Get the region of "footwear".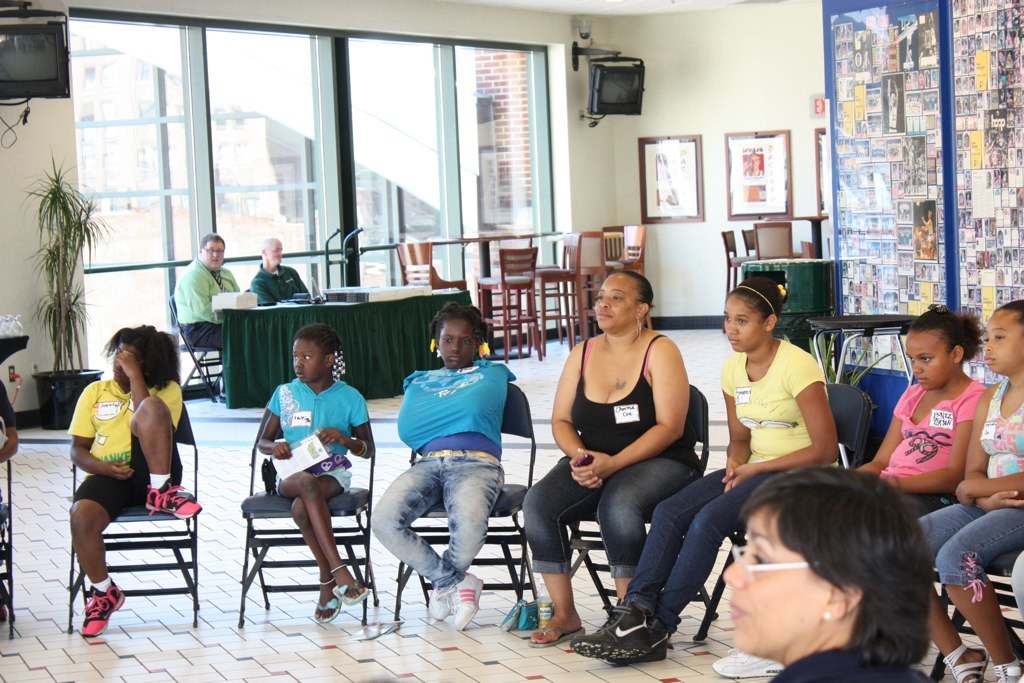
pyautogui.locateOnScreen(82, 584, 128, 637).
